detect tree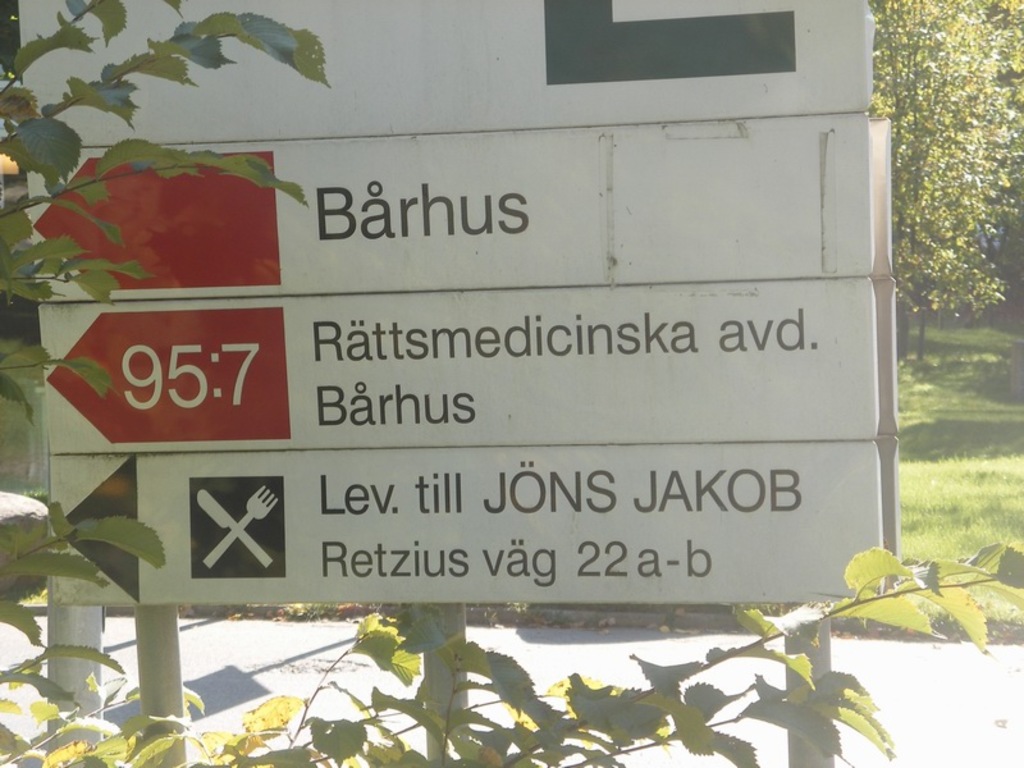
859 1 1023 380
